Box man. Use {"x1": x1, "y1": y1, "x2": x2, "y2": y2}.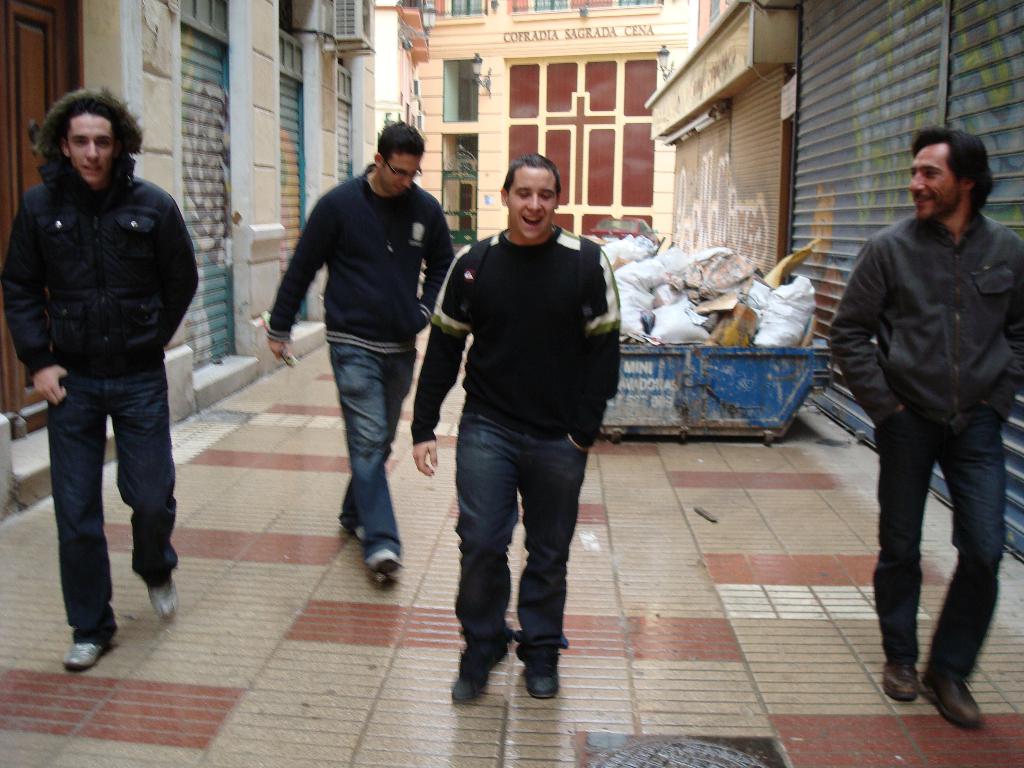
{"x1": 826, "y1": 119, "x2": 1023, "y2": 730}.
